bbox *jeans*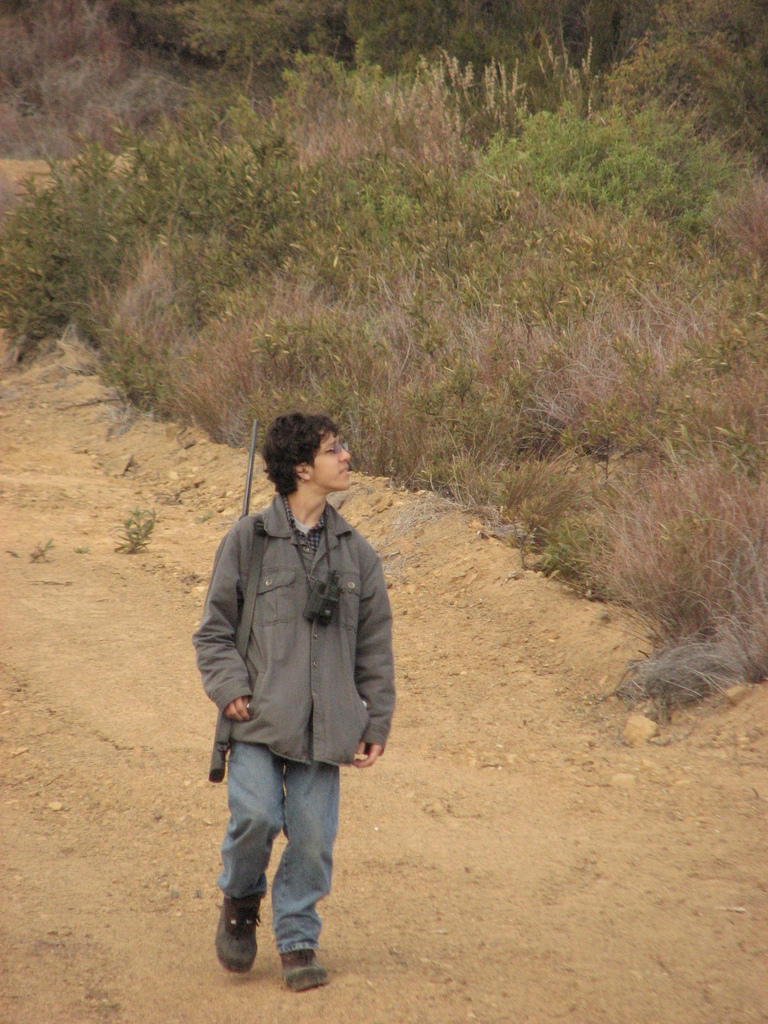
<bbox>209, 739, 355, 975</bbox>
